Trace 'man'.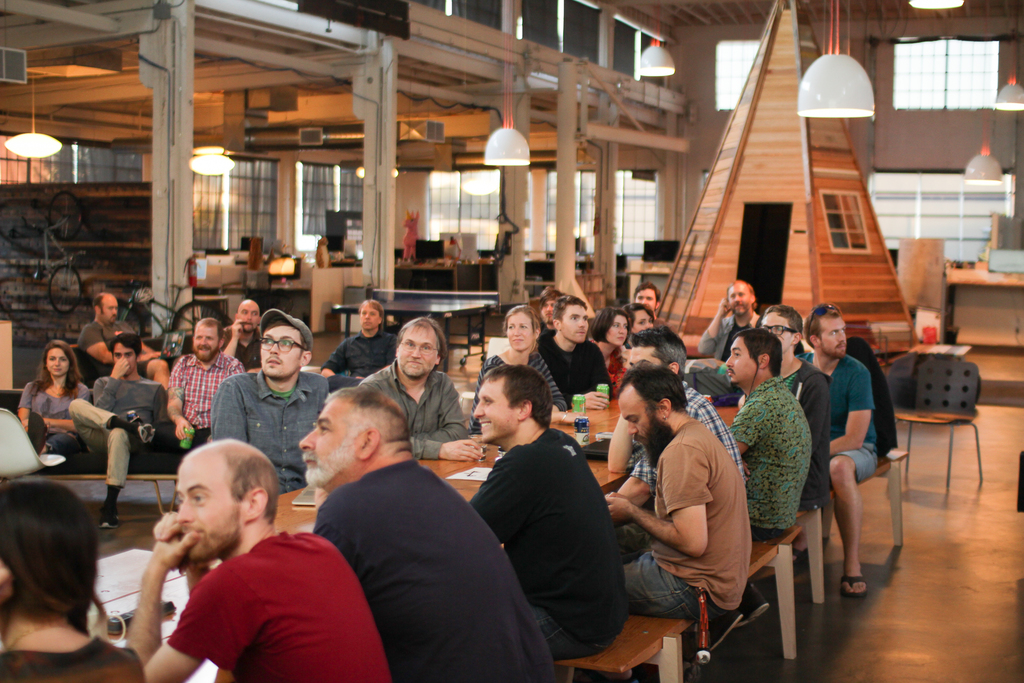
Traced to {"x1": 635, "y1": 283, "x2": 670, "y2": 325}.
